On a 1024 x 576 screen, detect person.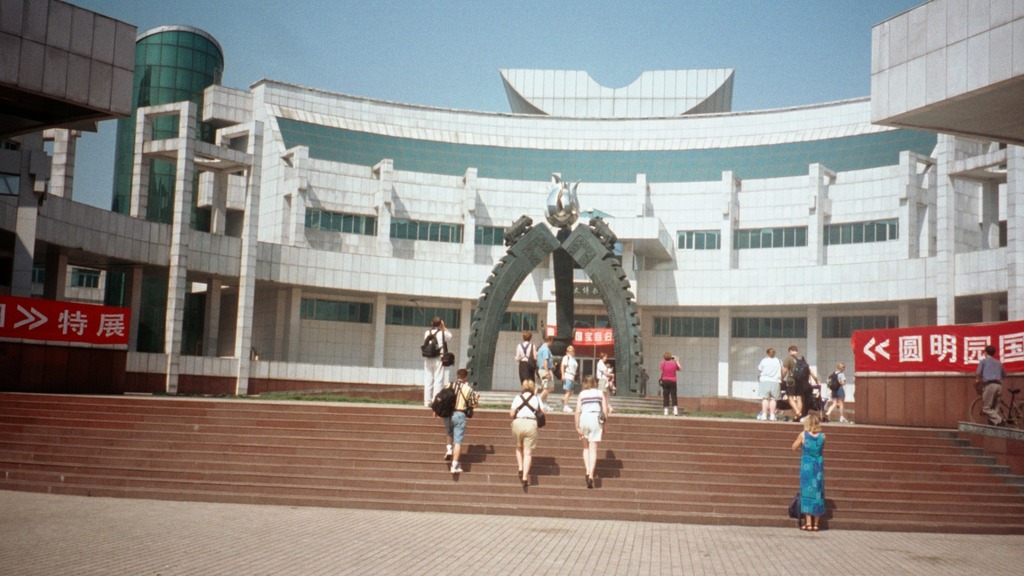
x1=513, y1=331, x2=539, y2=382.
